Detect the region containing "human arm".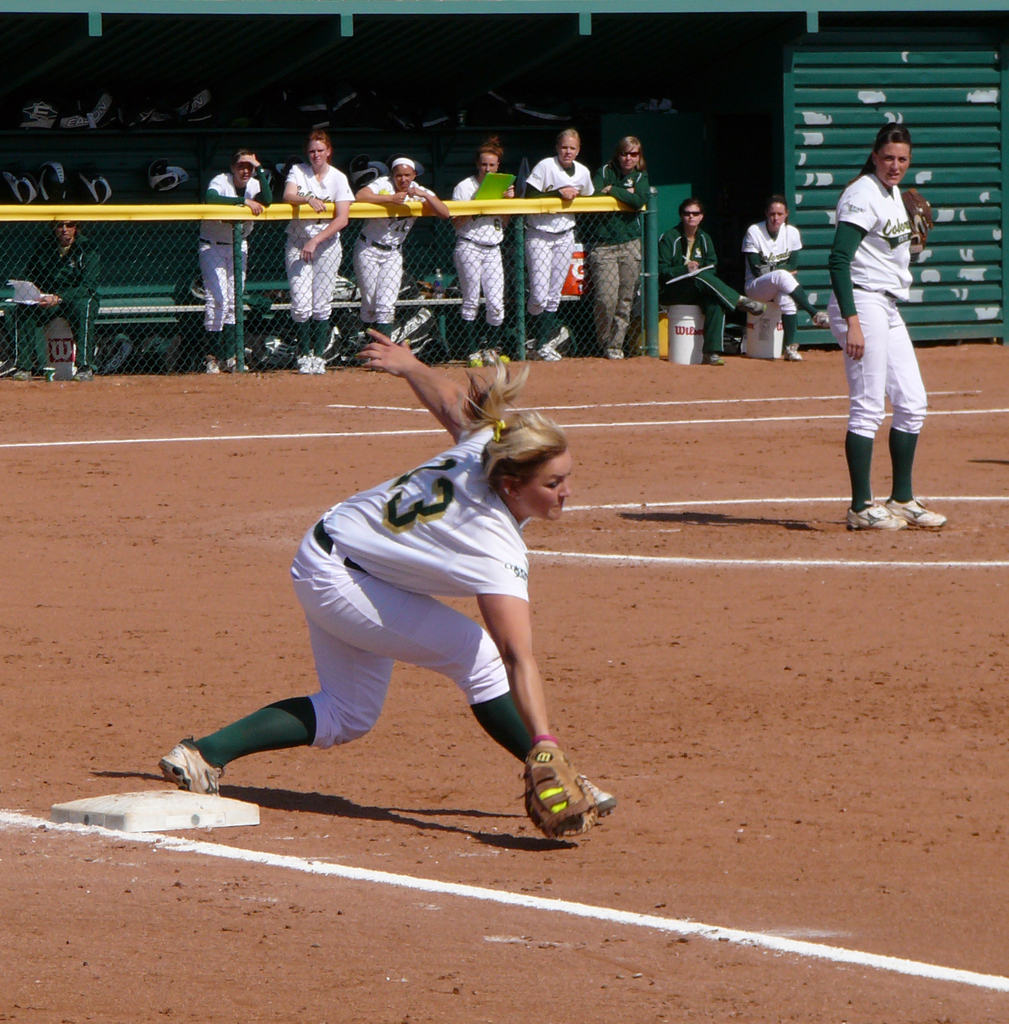
x1=360, y1=183, x2=397, y2=205.
